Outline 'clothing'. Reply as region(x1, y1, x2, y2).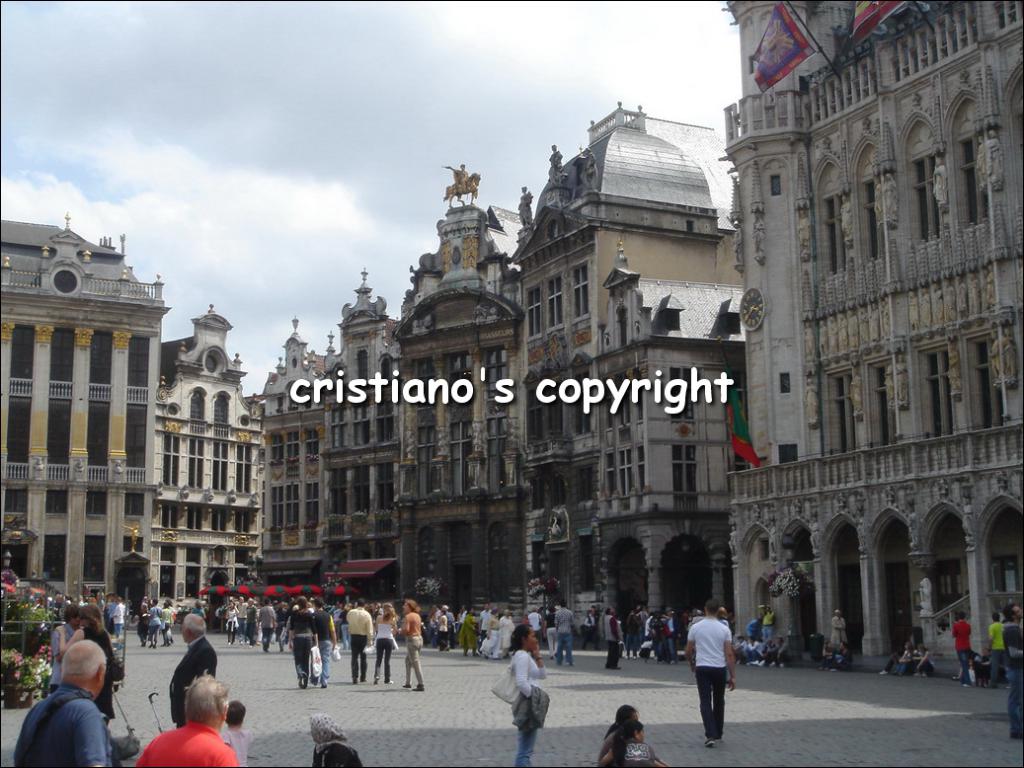
region(399, 610, 428, 683).
